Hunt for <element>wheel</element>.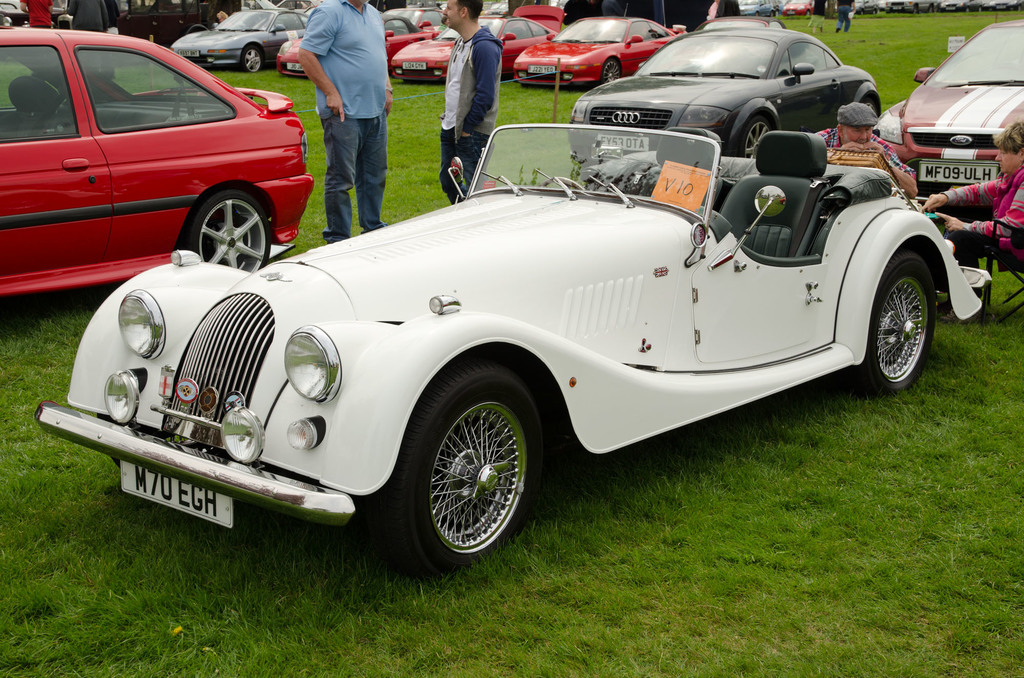
Hunted down at [739, 108, 775, 161].
